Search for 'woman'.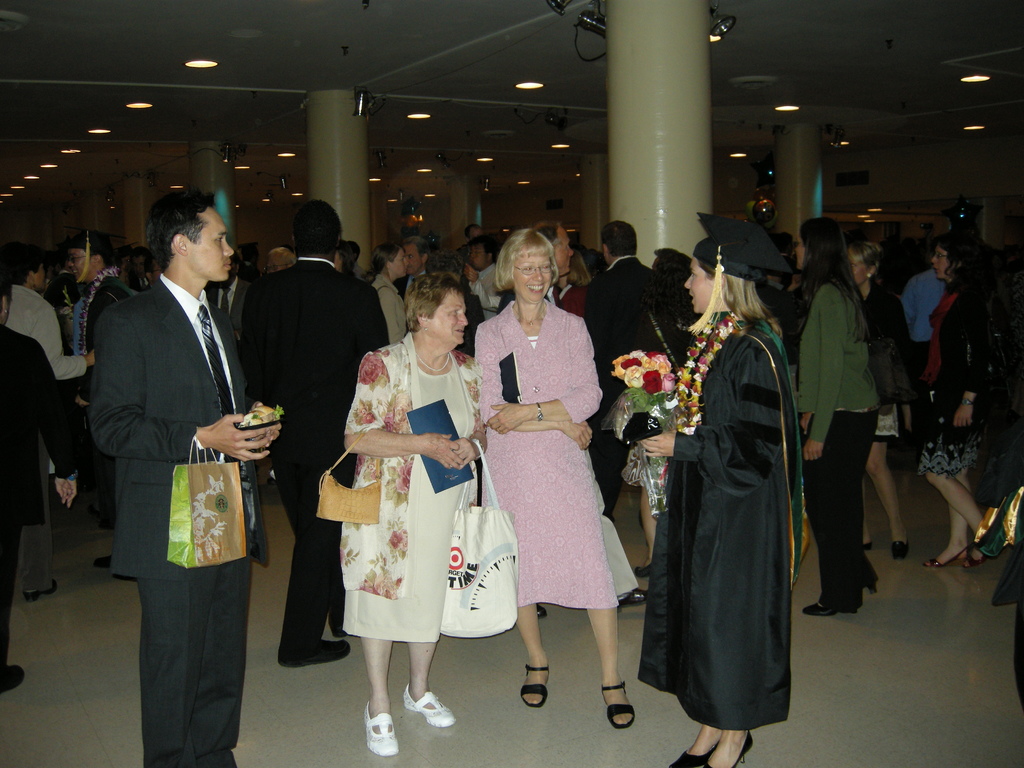
Found at x1=468, y1=234, x2=629, y2=714.
